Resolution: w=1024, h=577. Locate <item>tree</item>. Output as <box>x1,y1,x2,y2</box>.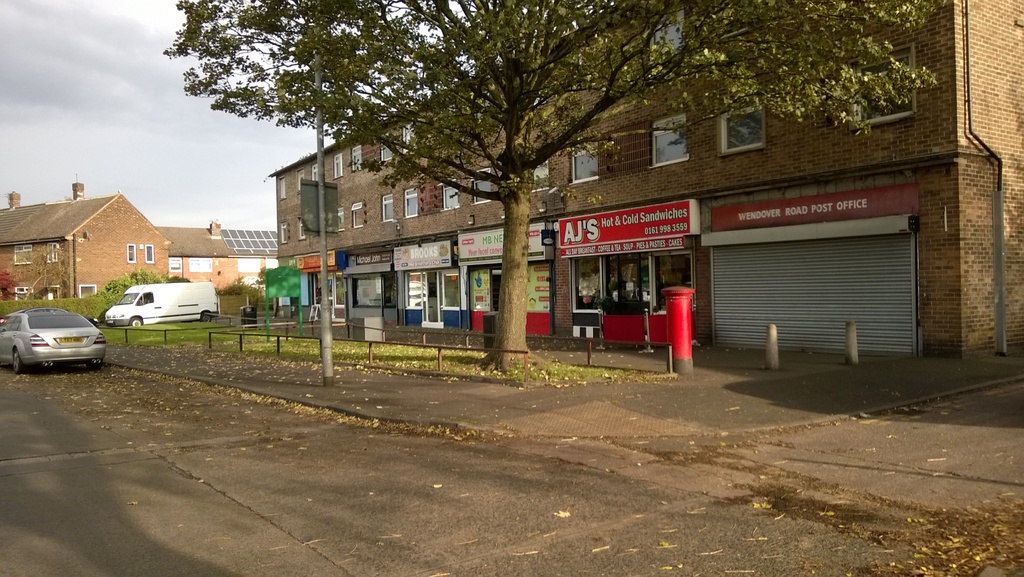
<box>193,17,1007,370</box>.
